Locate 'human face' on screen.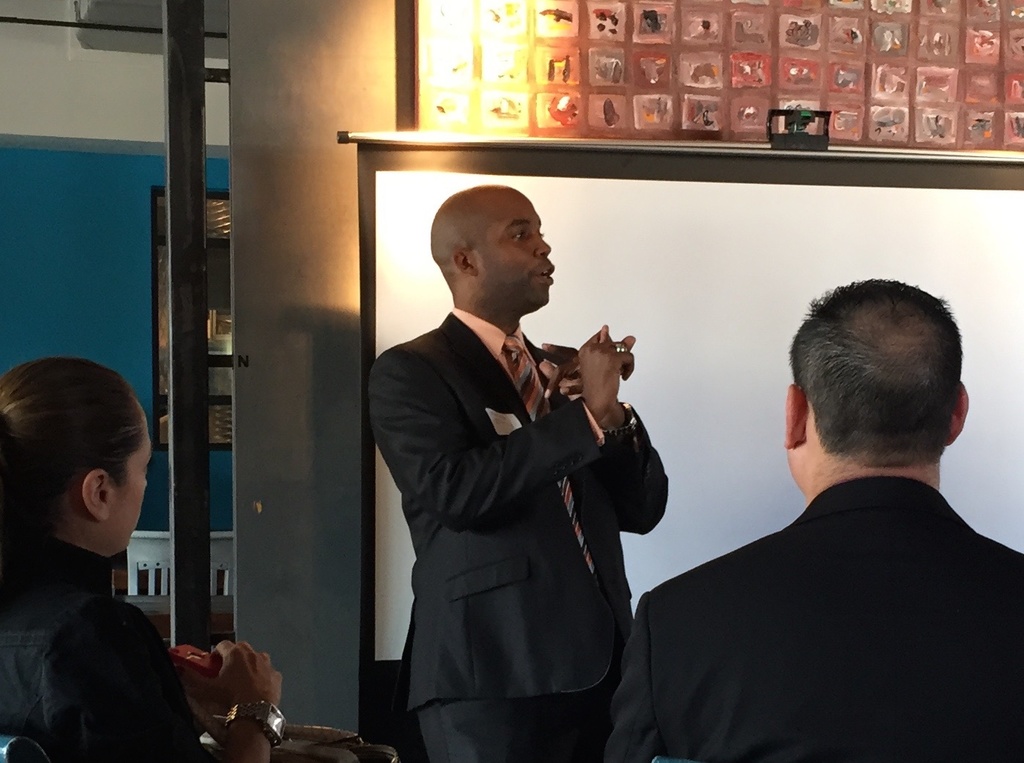
On screen at (left=104, top=410, right=151, bottom=555).
